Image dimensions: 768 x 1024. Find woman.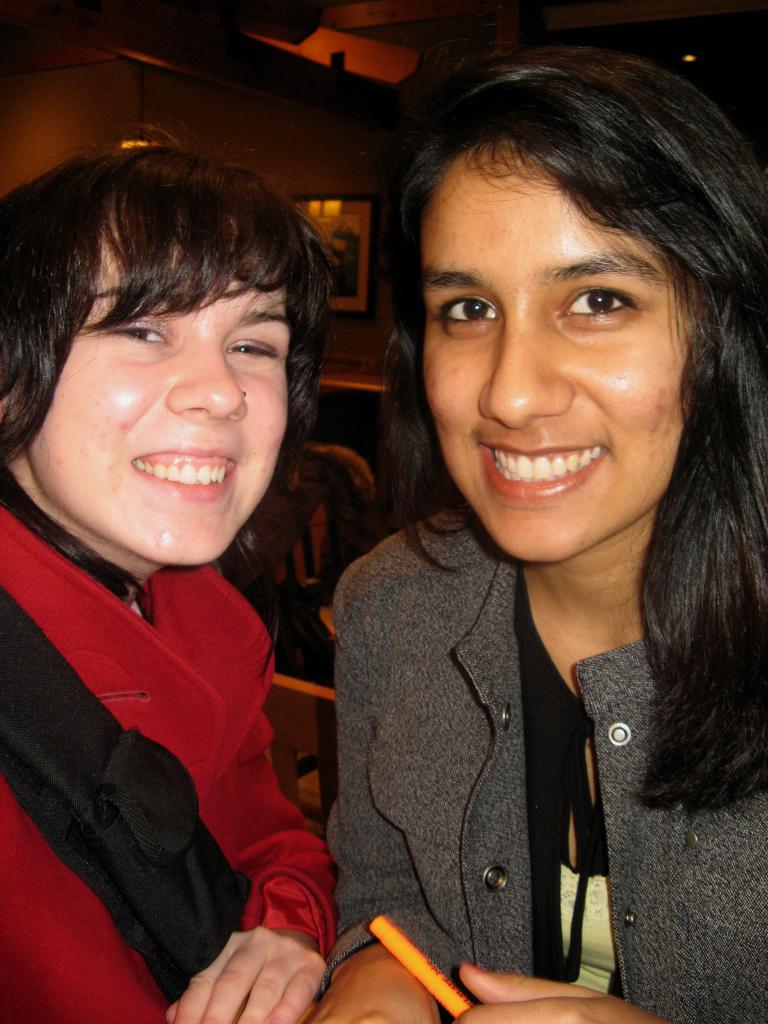
<region>307, 42, 767, 1023</region>.
